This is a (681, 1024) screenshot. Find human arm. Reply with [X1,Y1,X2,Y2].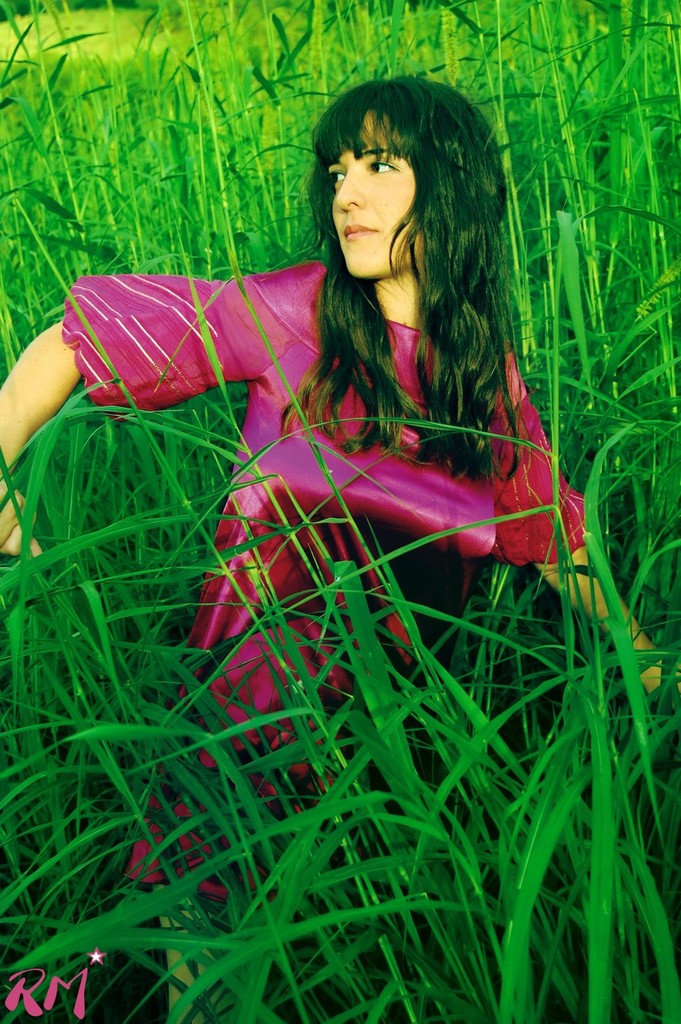
[218,360,598,572].
